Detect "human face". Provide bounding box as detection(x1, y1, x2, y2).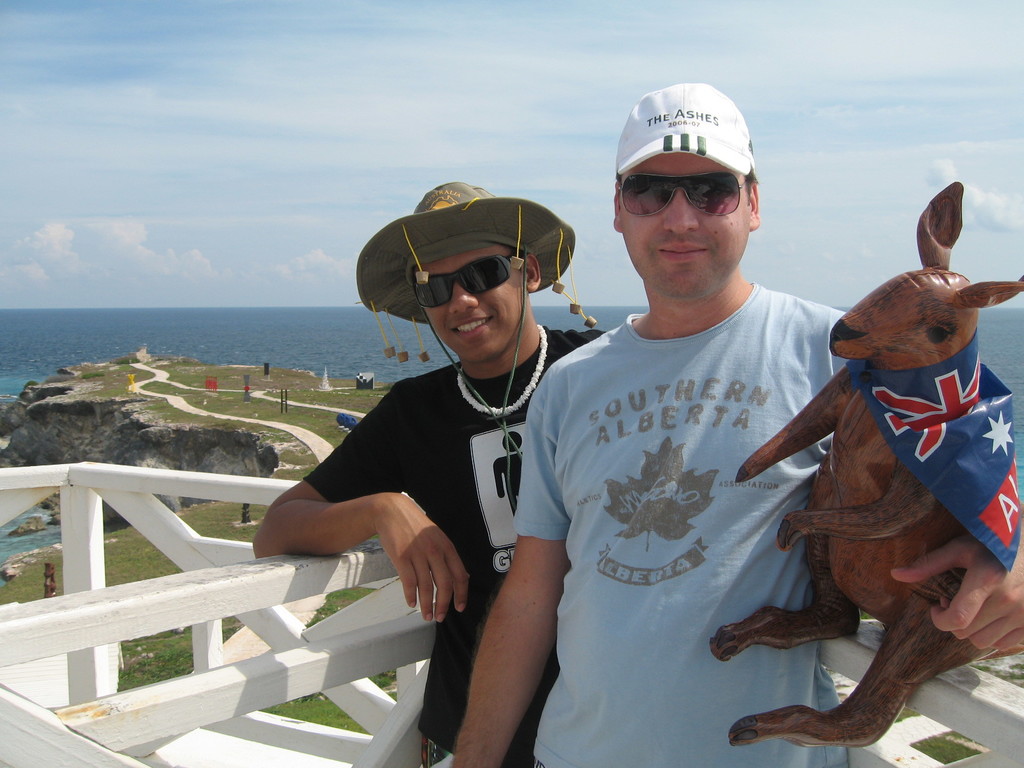
detection(408, 244, 524, 365).
